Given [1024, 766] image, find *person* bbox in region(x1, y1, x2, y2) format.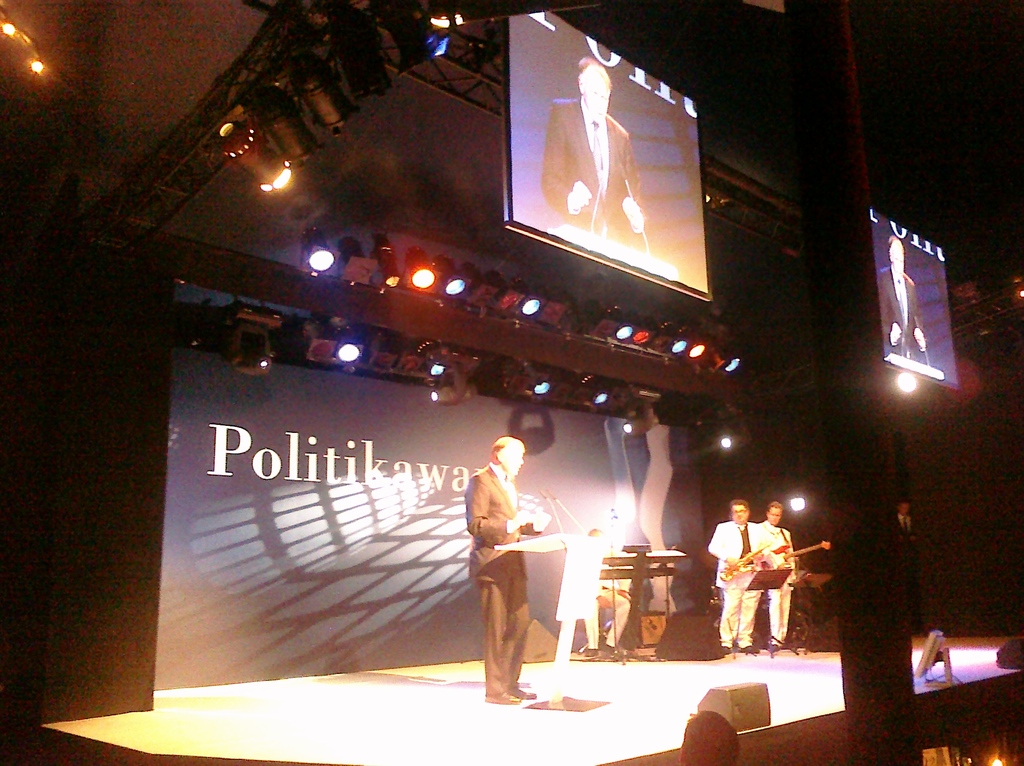
region(467, 428, 565, 700).
